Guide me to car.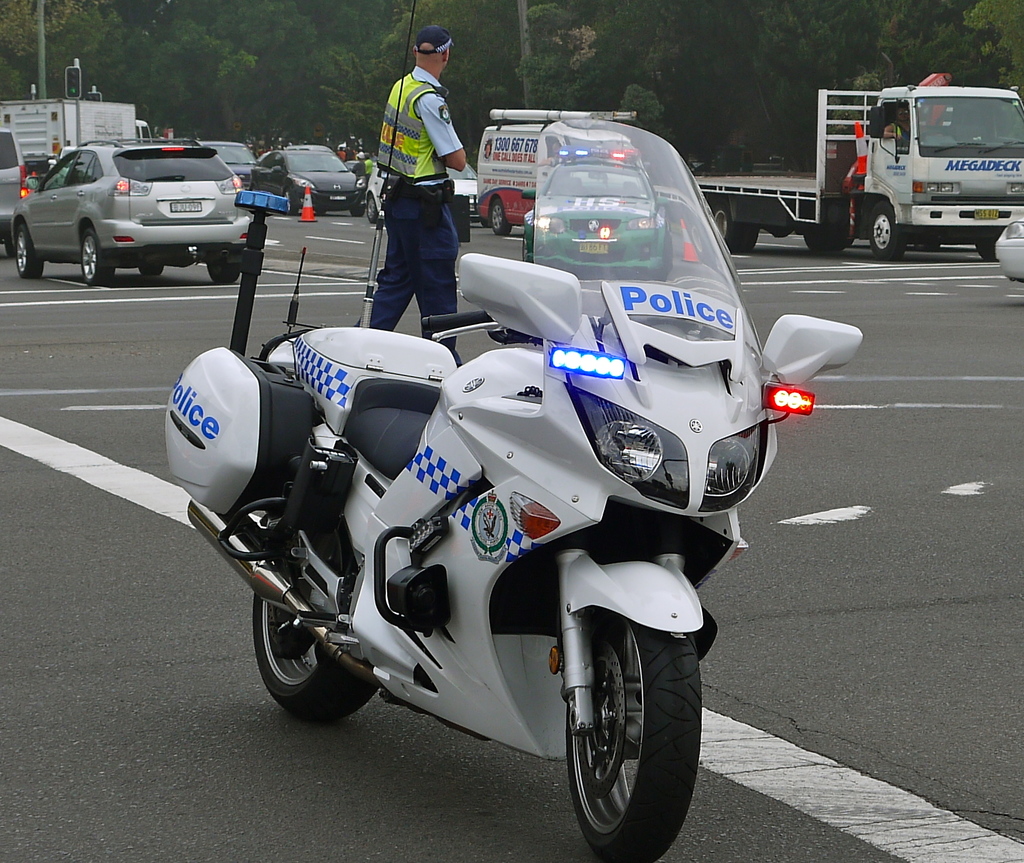
Guidance: (0, 123, 28, 249).
